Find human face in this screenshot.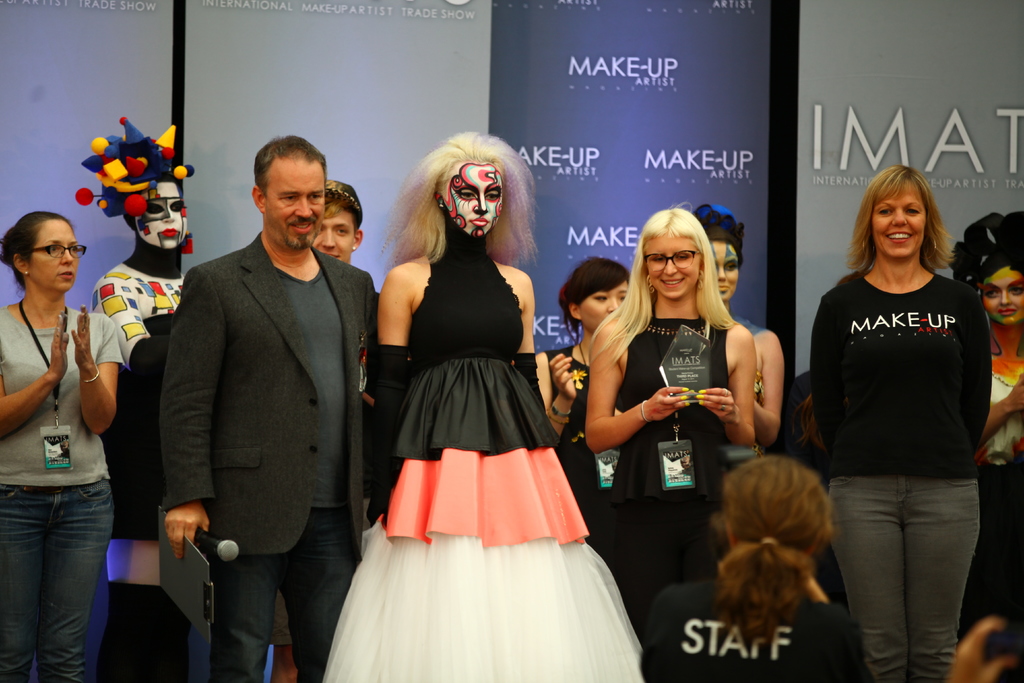
The bounding box for human face is l=874, t=186, r=925, b=257.
